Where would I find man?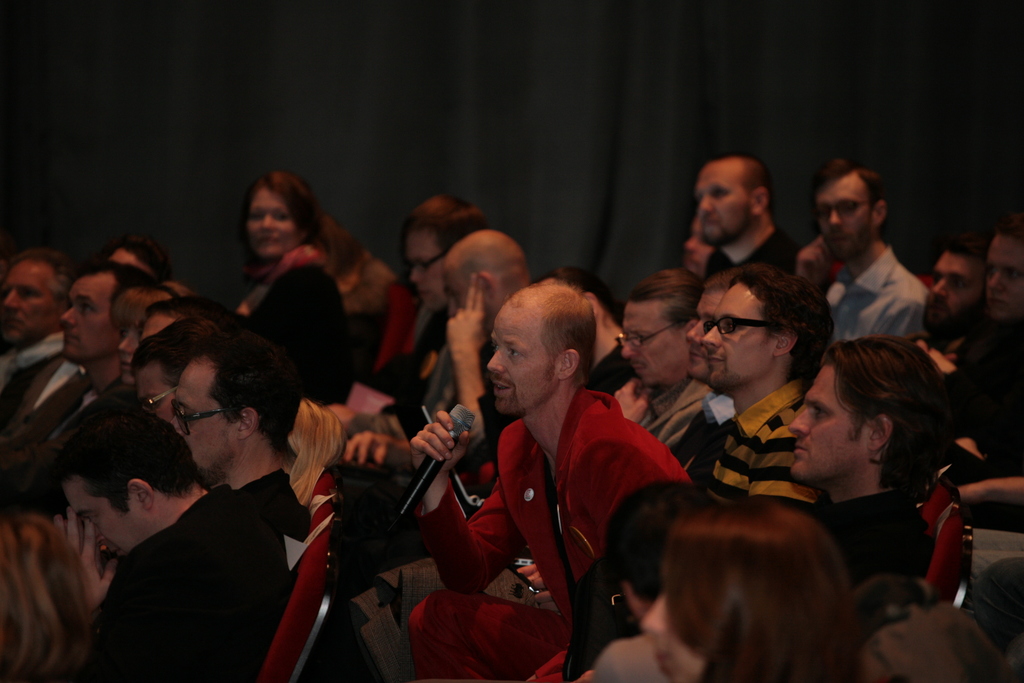
At l=708, t=273, r=840, b=500.
